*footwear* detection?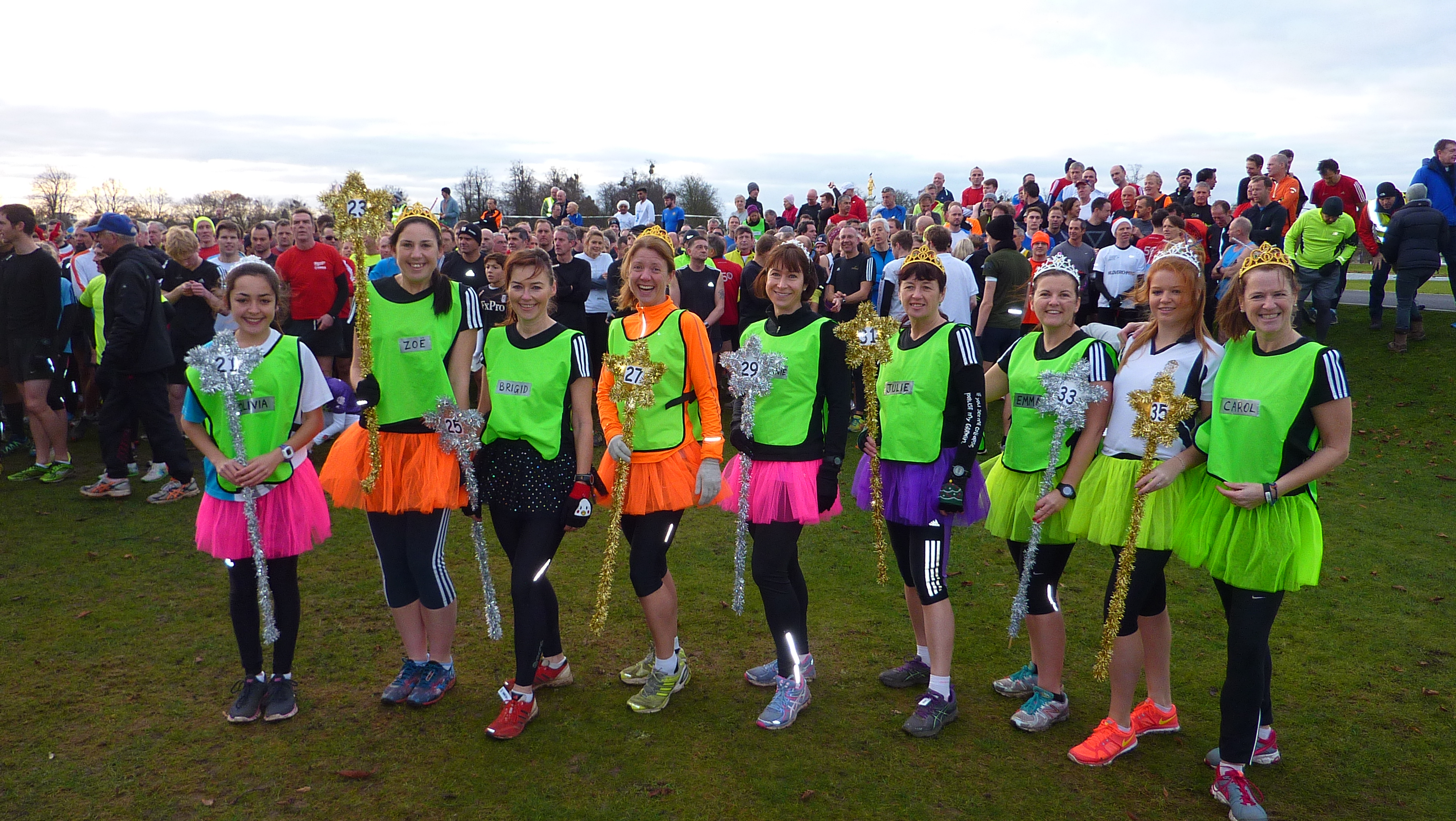
40 181 57 188
